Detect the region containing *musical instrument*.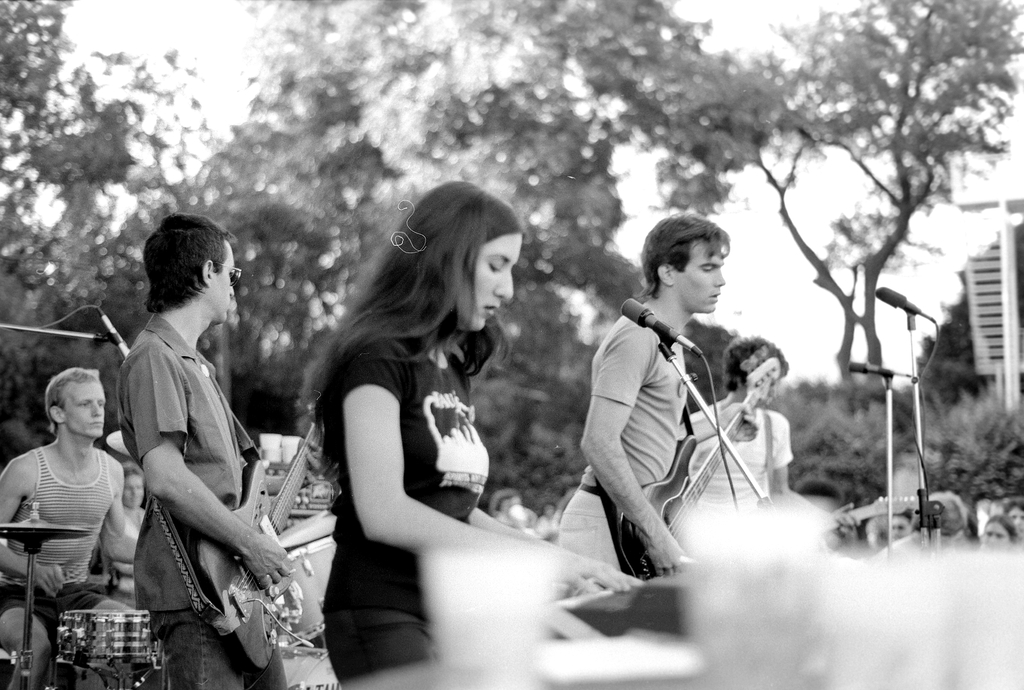
x1=0, y1=501, x2=92, y2=689.
